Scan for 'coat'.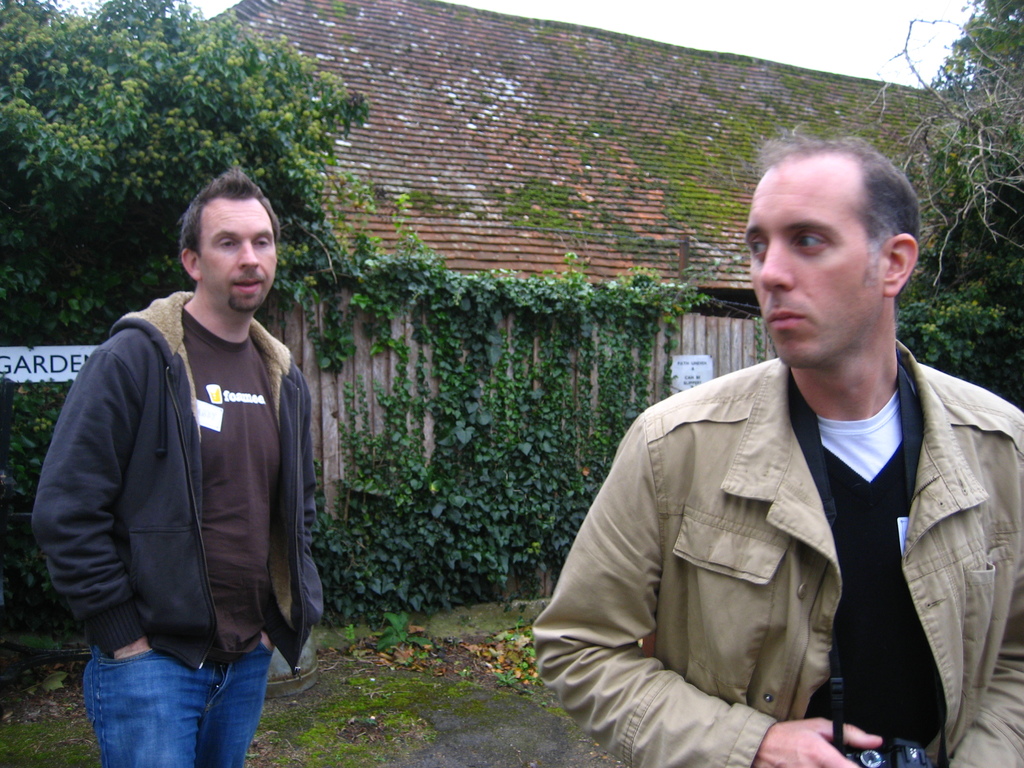
Scan result: 556:269:994:755.
